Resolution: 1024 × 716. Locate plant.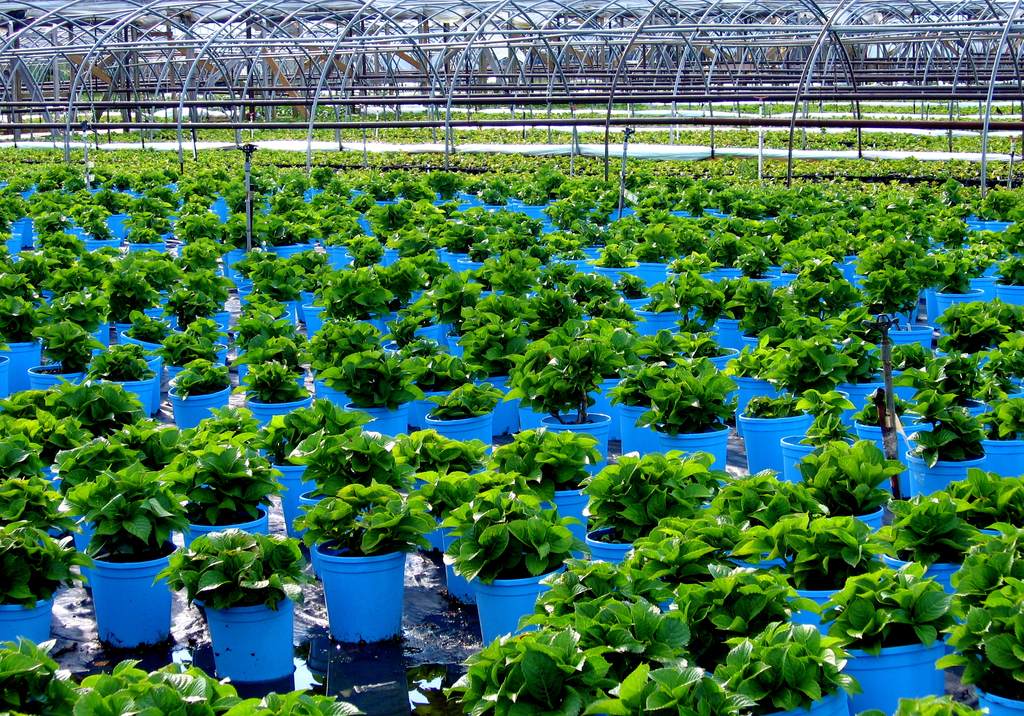
Rect(488, 428, 602, 501).
